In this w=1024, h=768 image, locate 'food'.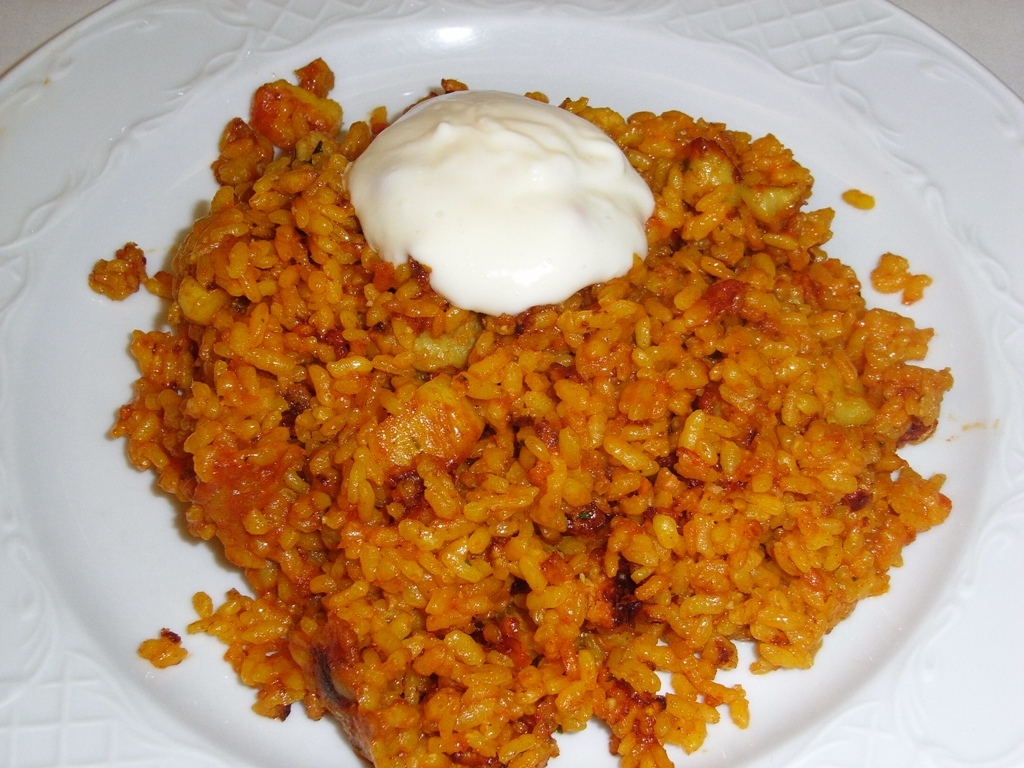
Bounding box: x1=79 y1=54 x2=950 y2=767.
